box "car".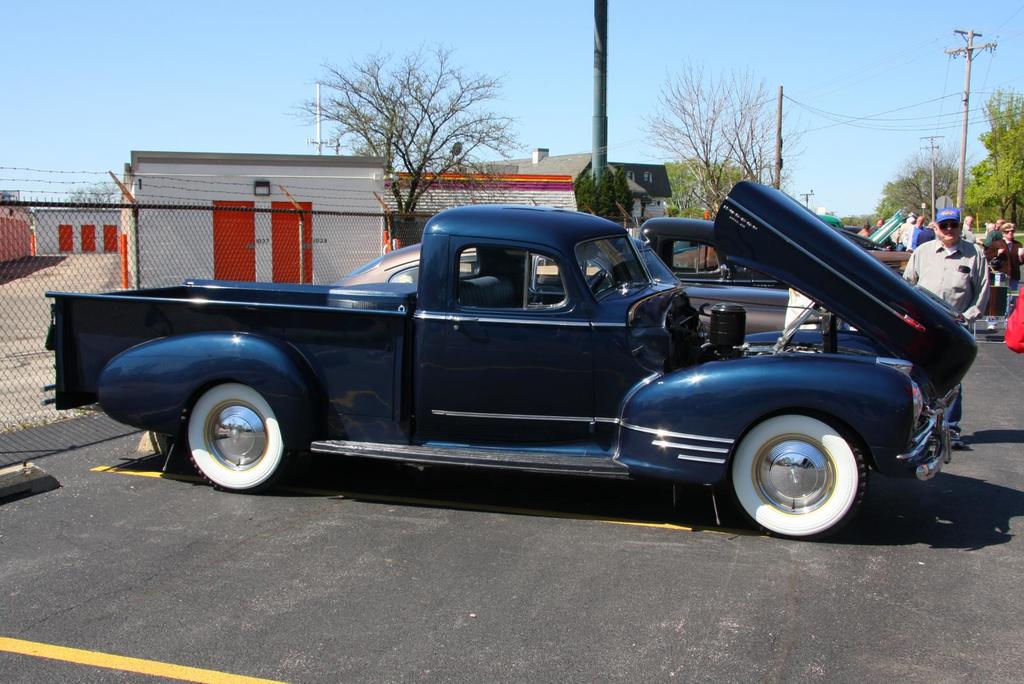
(347,242,859,326).
